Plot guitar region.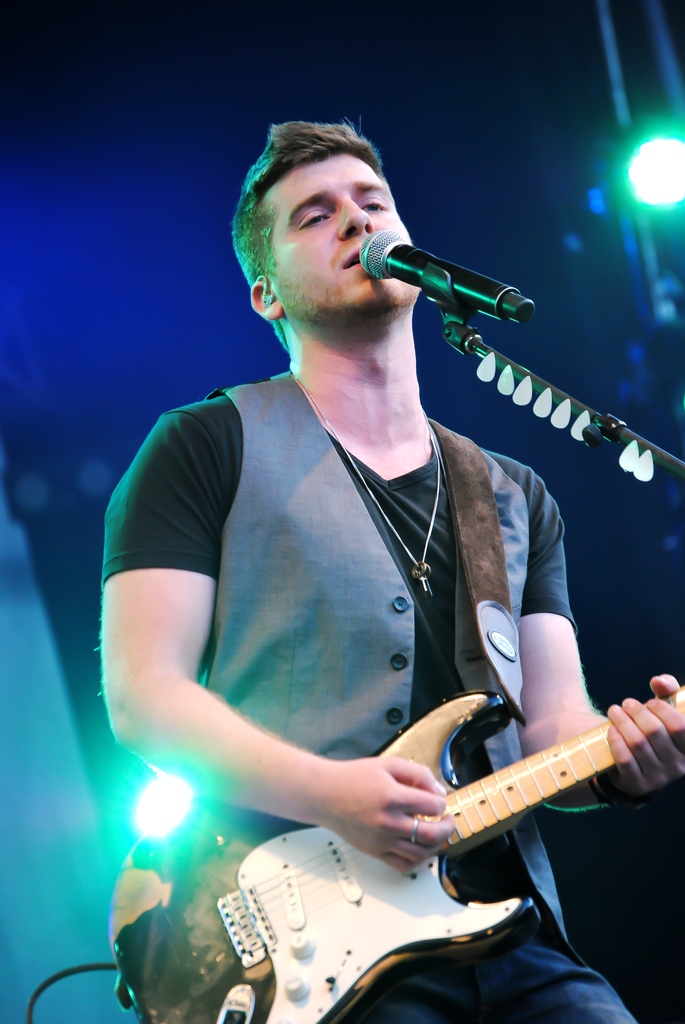
Plotted at (left=61, top=742, right=684, bottom=997).
